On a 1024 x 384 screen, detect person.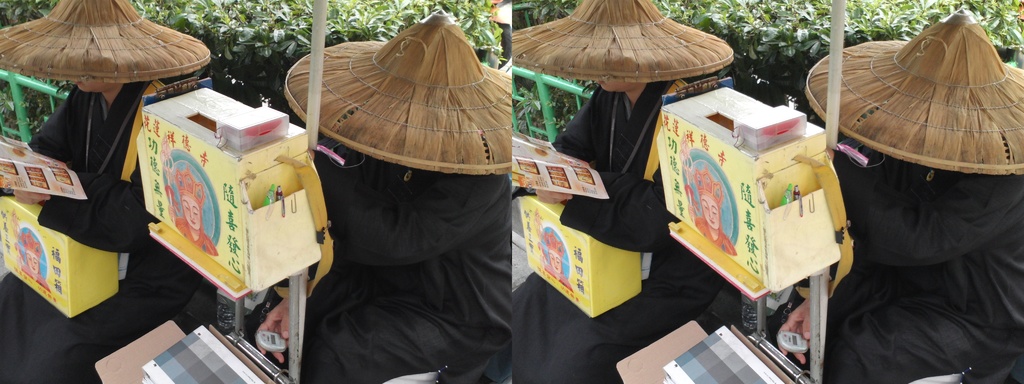
<region>255, 13, 513, 383</region>.
